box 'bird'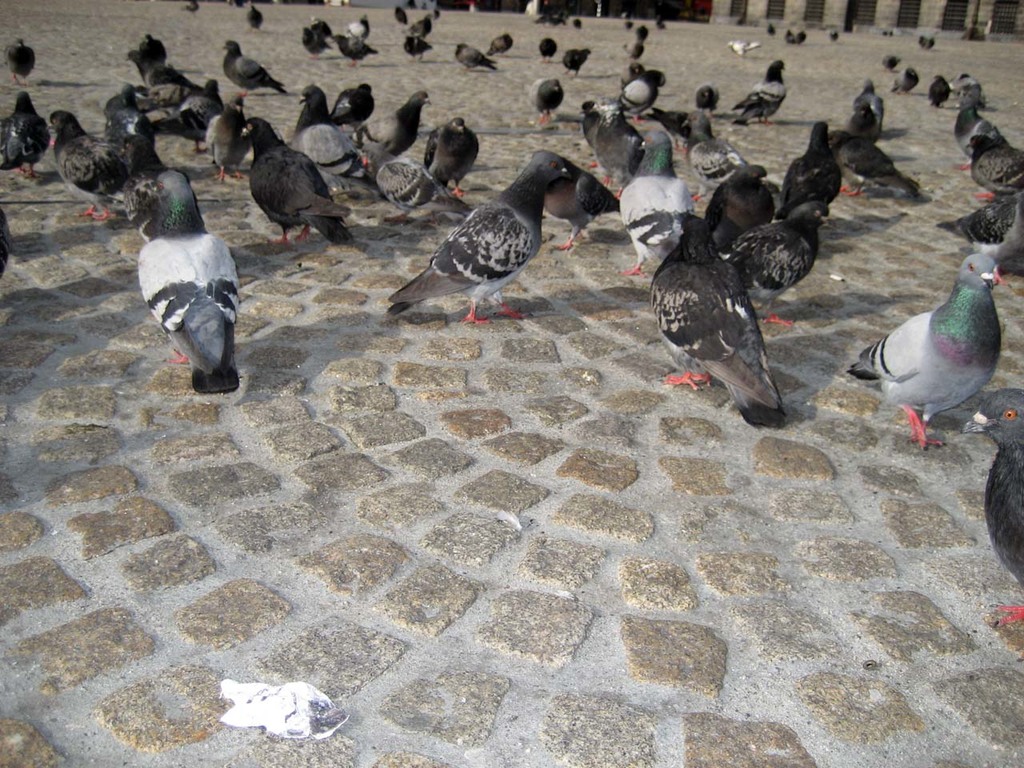
locate(402, 0, 422, 11)
